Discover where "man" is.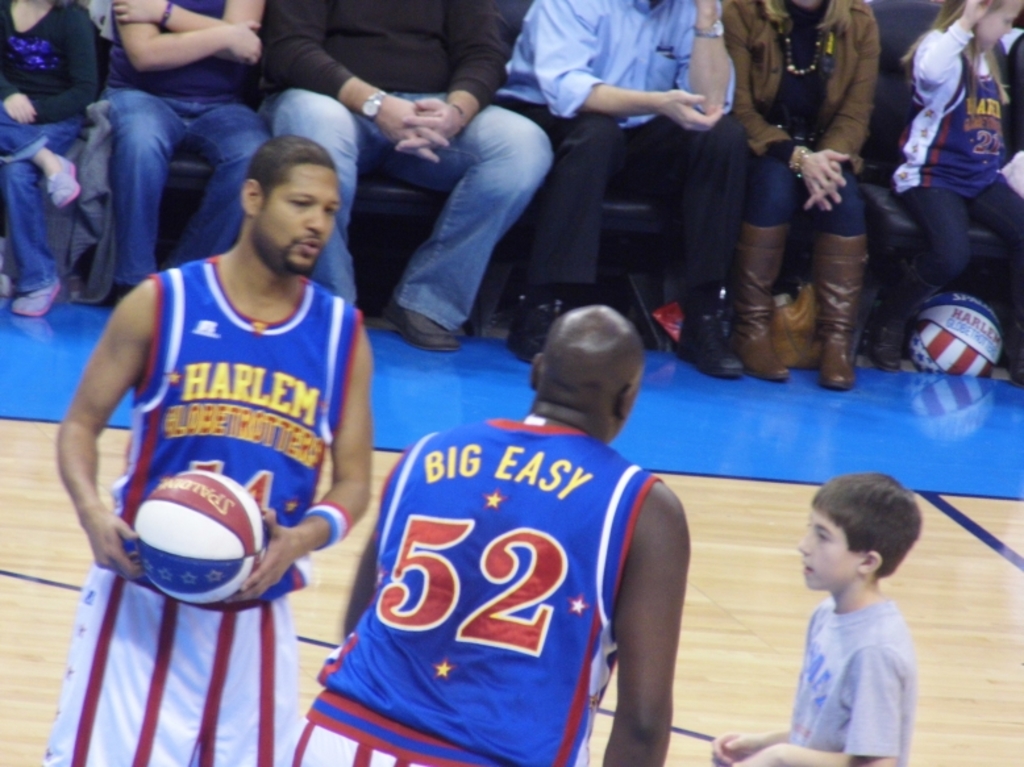
Discovered at {"left": 38, "top": 136, "right": 370, "bottom": 764}.
